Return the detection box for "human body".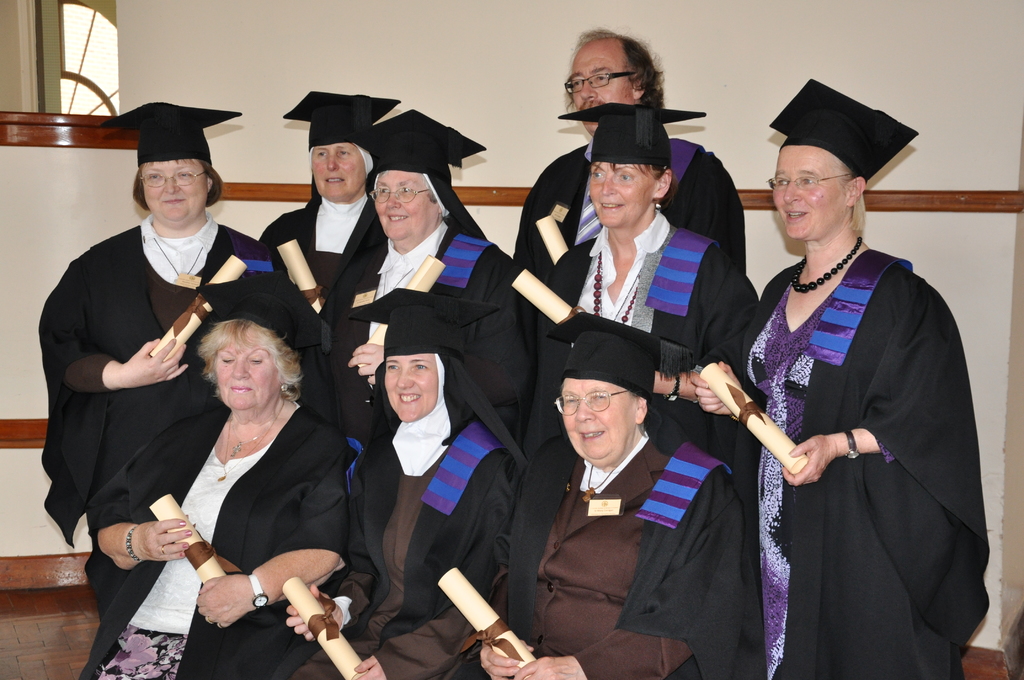
(515,28,746,363).
